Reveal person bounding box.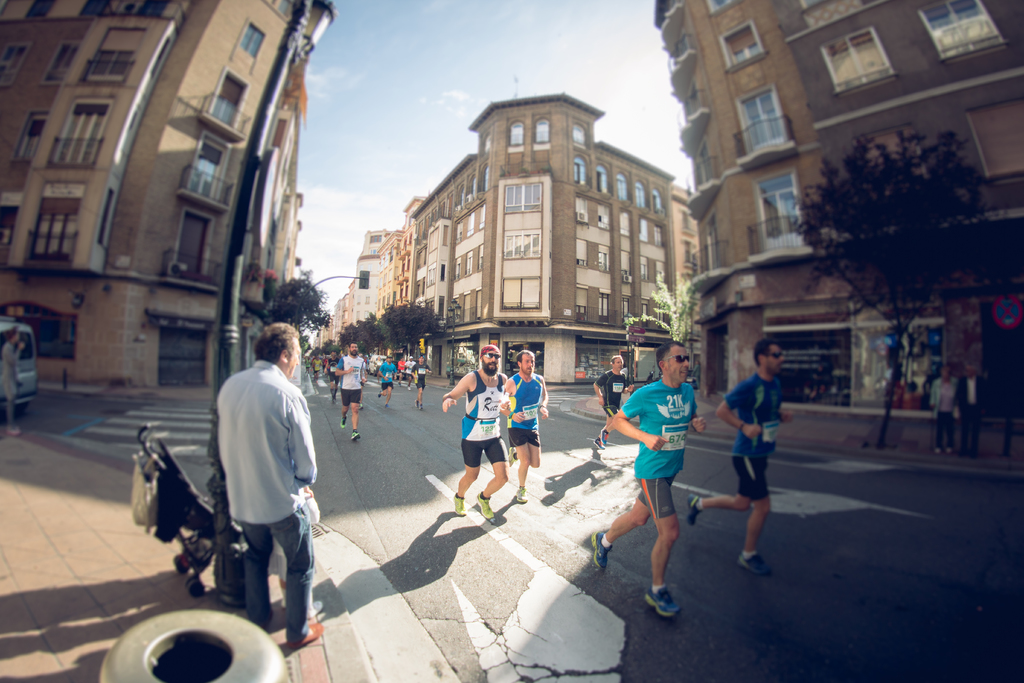
Revealed: rect(685, 333, 797, 573).
